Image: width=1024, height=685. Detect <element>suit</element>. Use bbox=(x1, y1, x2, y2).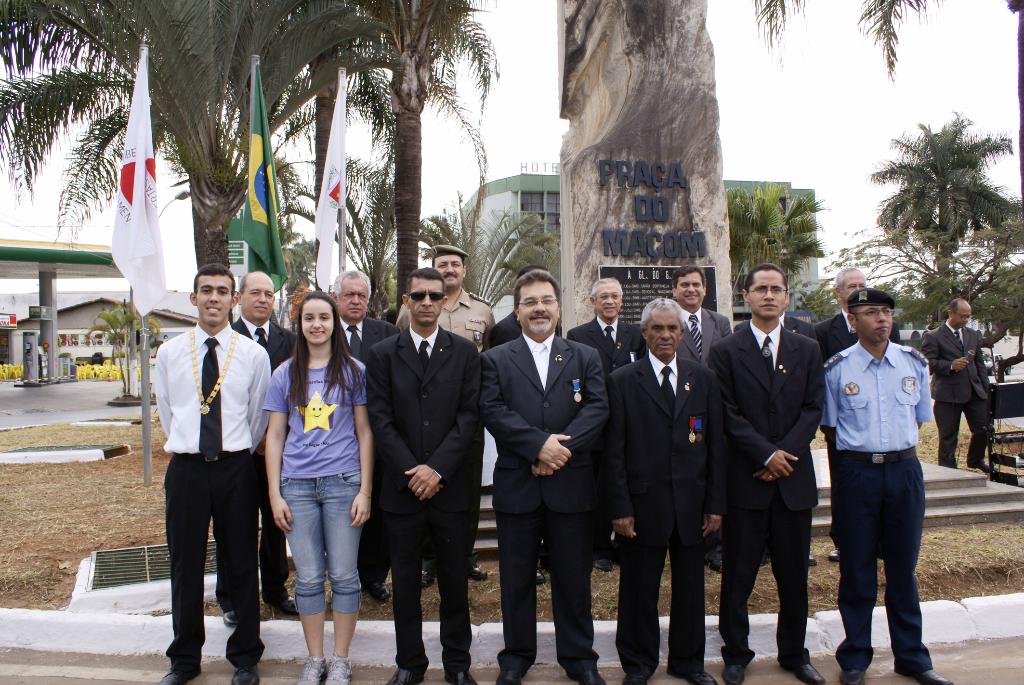
bbox=(678, 305, 732, 355).
